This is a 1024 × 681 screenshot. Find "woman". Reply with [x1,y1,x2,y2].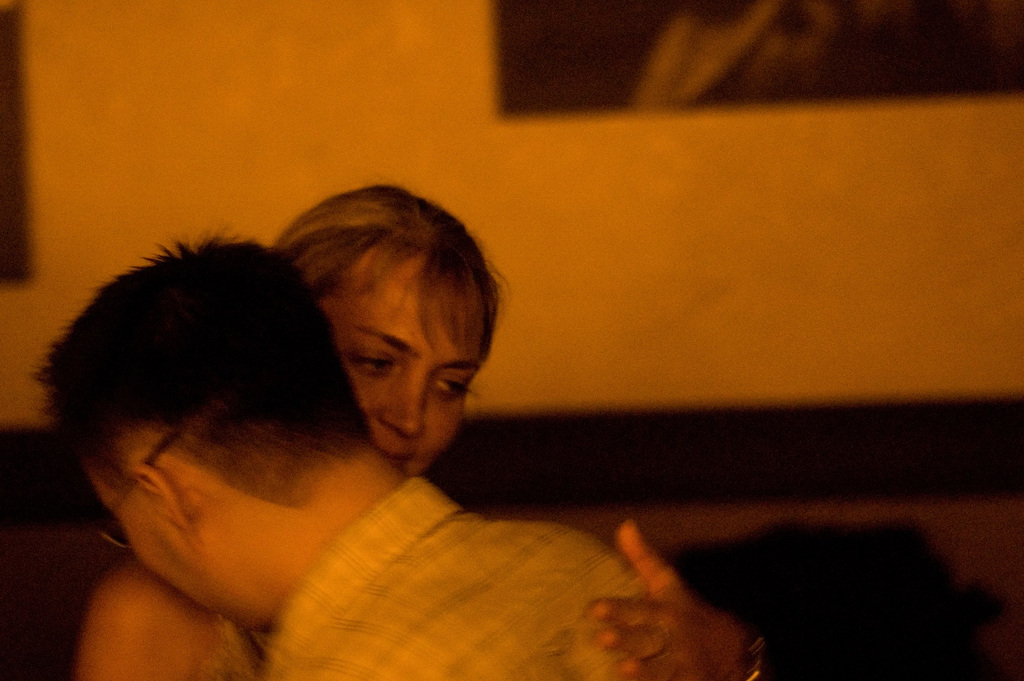
[38,179,717,680].
